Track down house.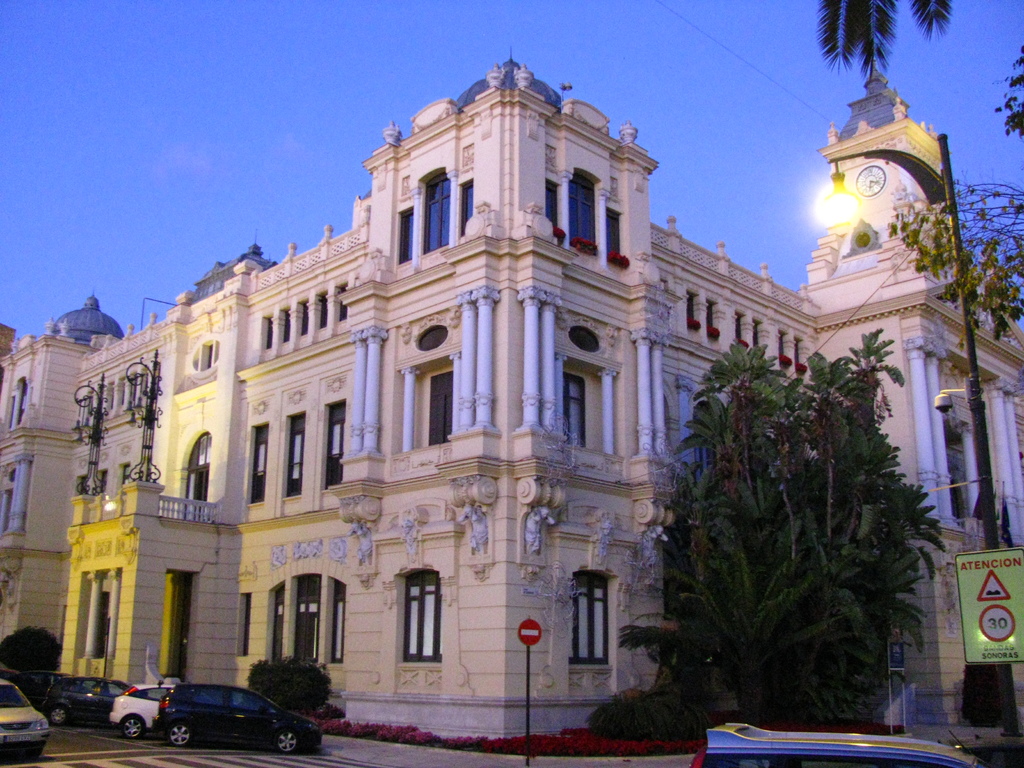
Tracked to bbox=[1, 298, 101, 739].
